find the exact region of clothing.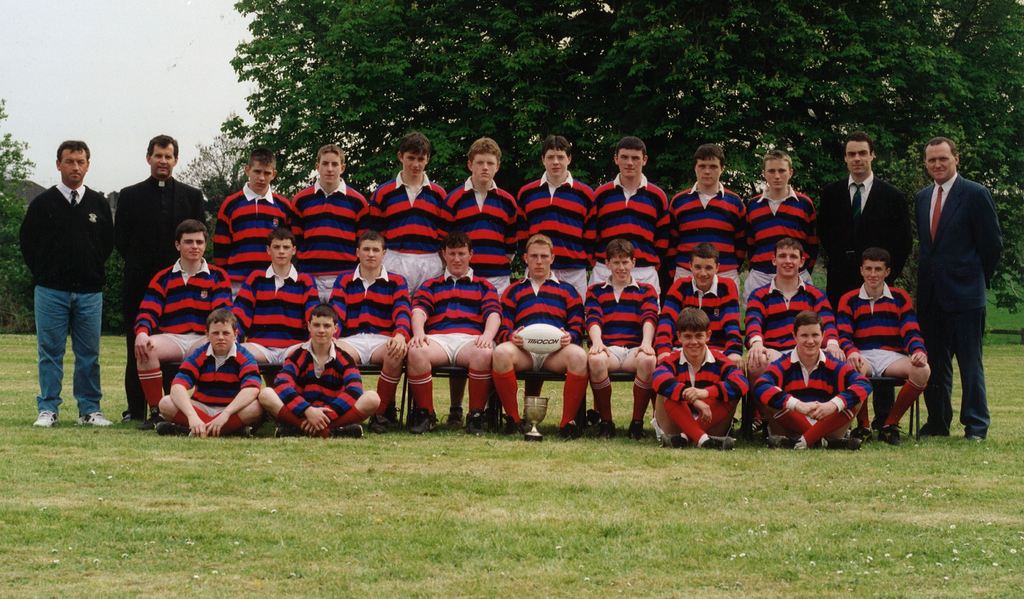
Exact region: crop(408, 259, 487, 385).
